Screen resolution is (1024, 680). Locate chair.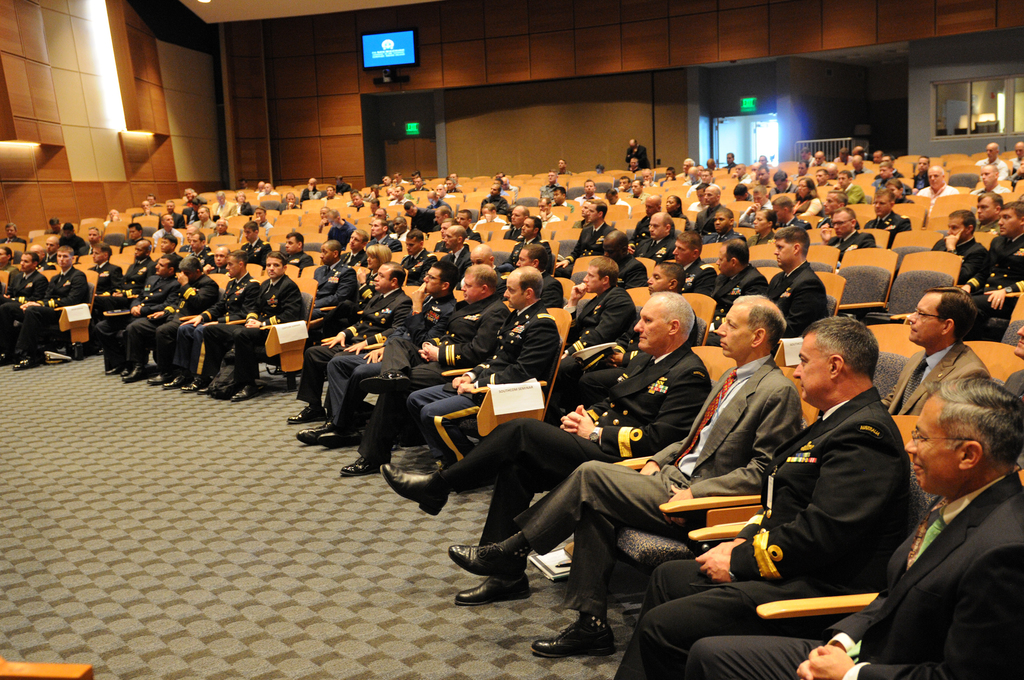
(439, 305, 573, 442).
